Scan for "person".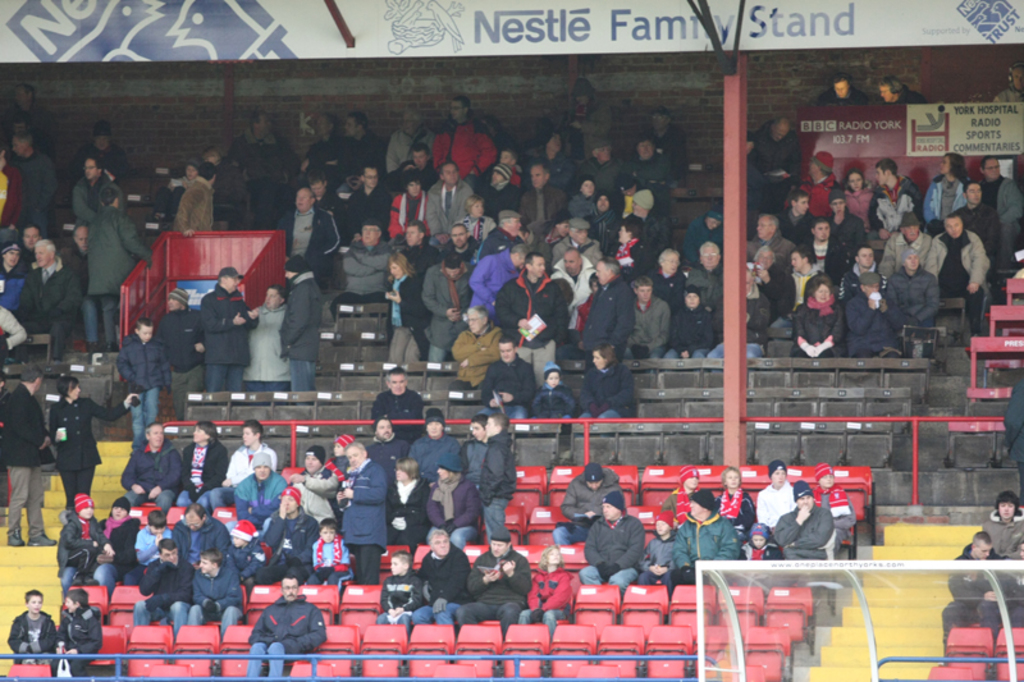
Scan result: box=[83, 182, 157, 357].
